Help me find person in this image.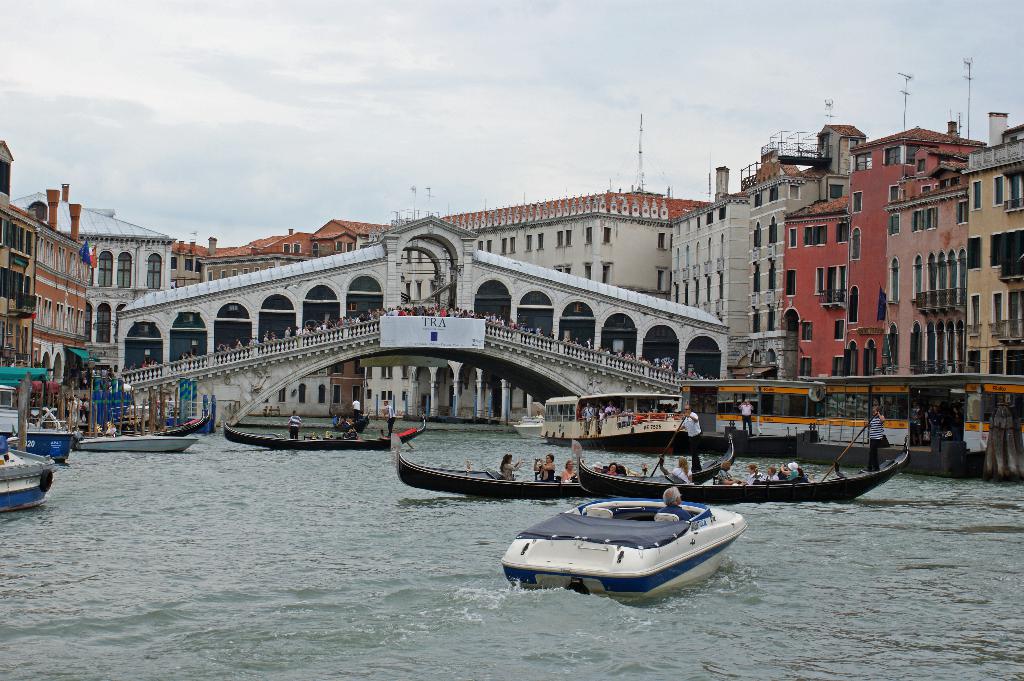
Found it: (761,469,783,483).
